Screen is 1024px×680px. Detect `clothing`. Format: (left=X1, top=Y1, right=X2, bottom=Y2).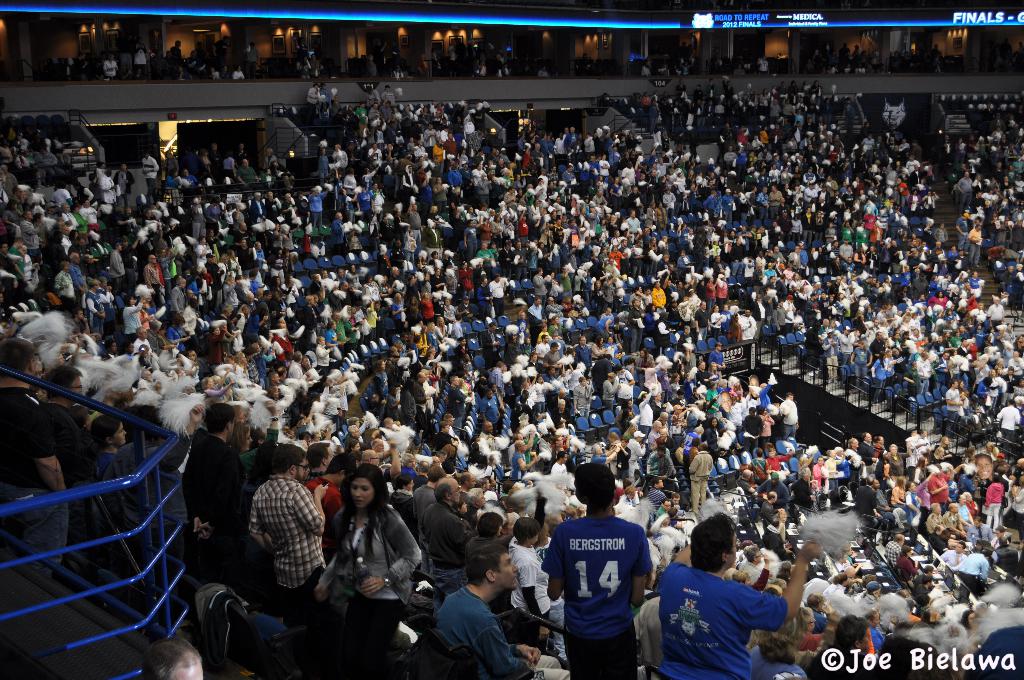
(left=54, top=190, right=72, bottom=207).
